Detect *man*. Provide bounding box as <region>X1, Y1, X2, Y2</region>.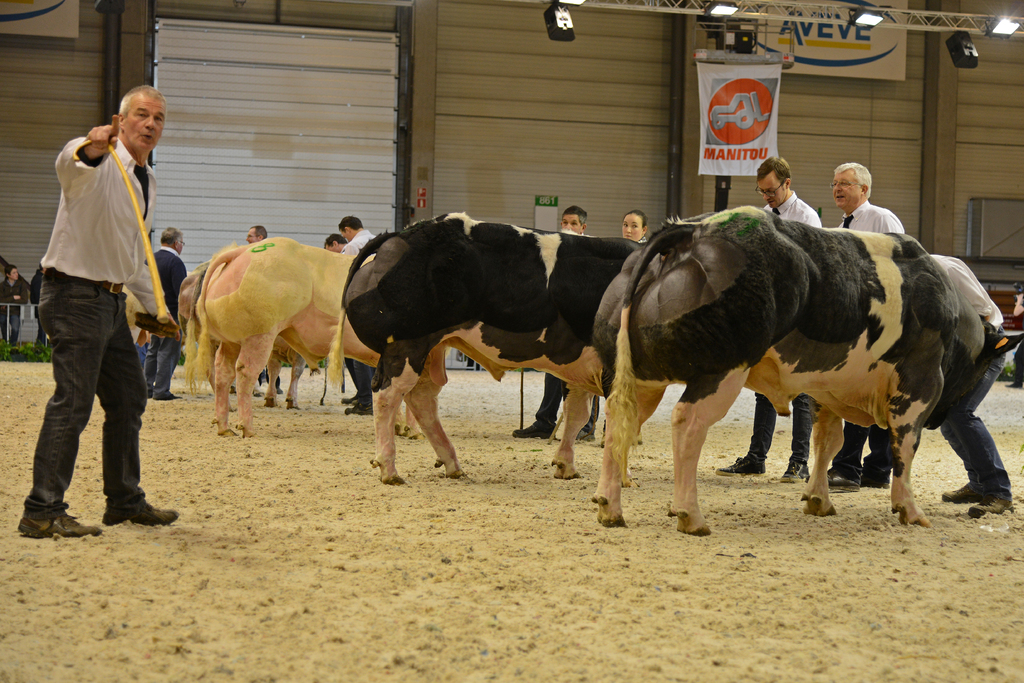
<region>339, 219, 377, 418</region>.
